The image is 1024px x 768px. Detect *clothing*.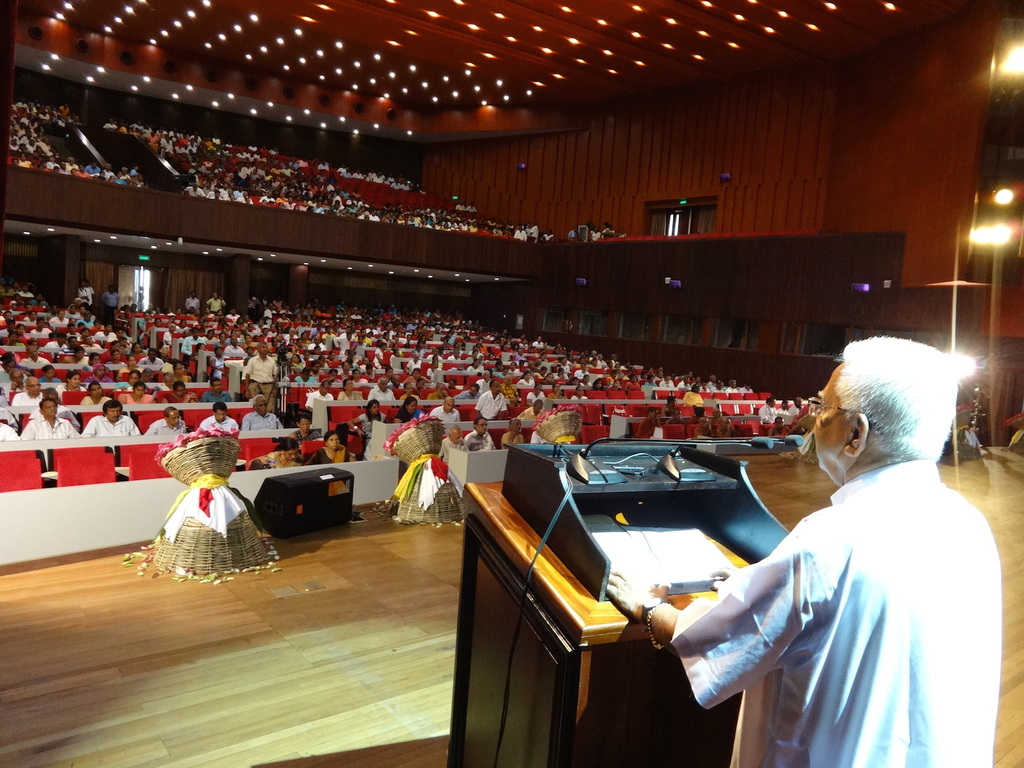
Detection: (x1=308, y1=388, x2=334, y2=412).
